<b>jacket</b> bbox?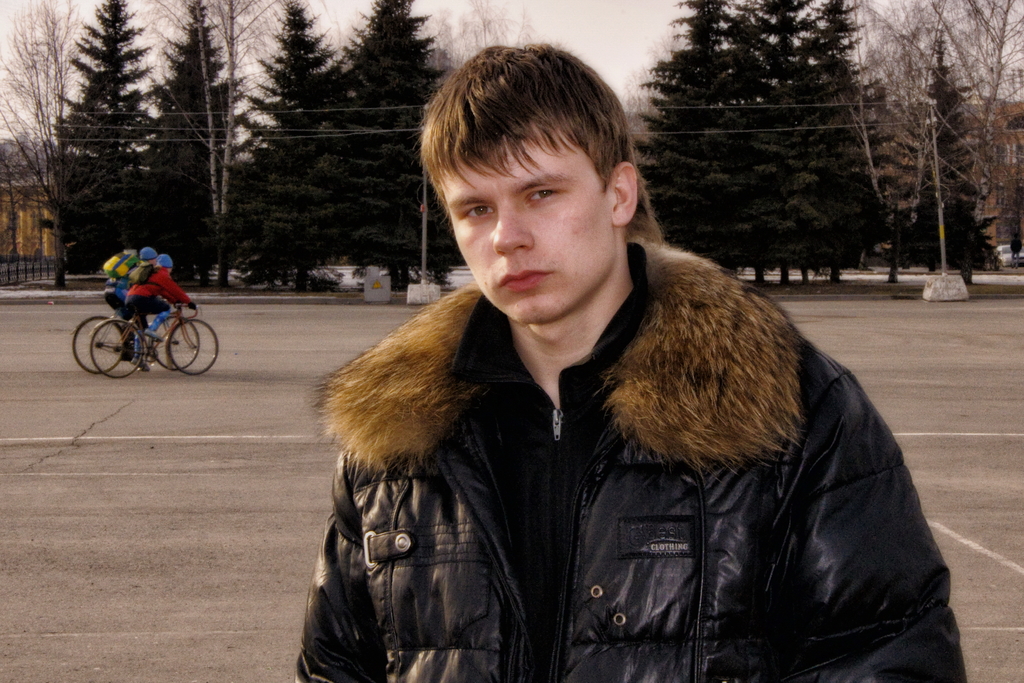
129, 265, 198, 306
